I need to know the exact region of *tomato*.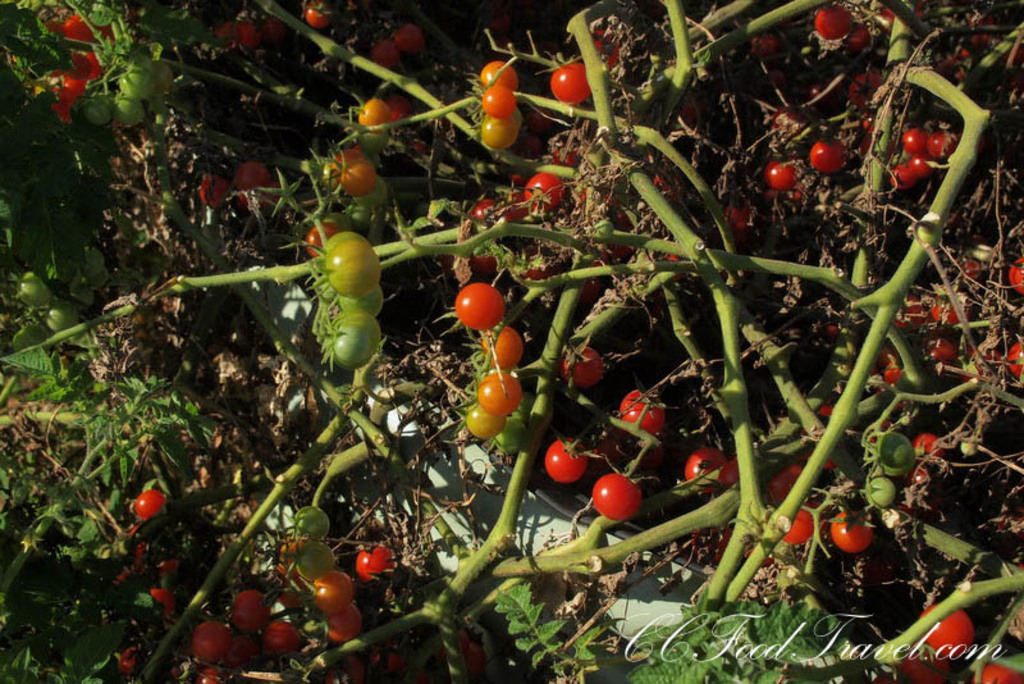
Region: left=351, top=132, right=390, bottom=152.
